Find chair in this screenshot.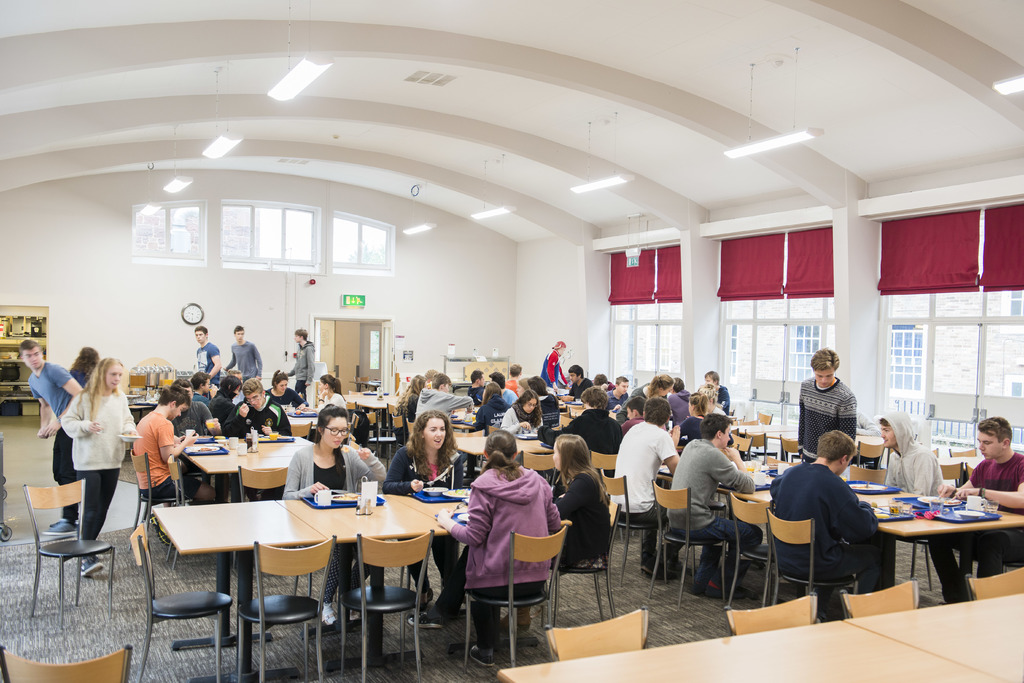
The bounding box for chair is 847:463:890:485.
